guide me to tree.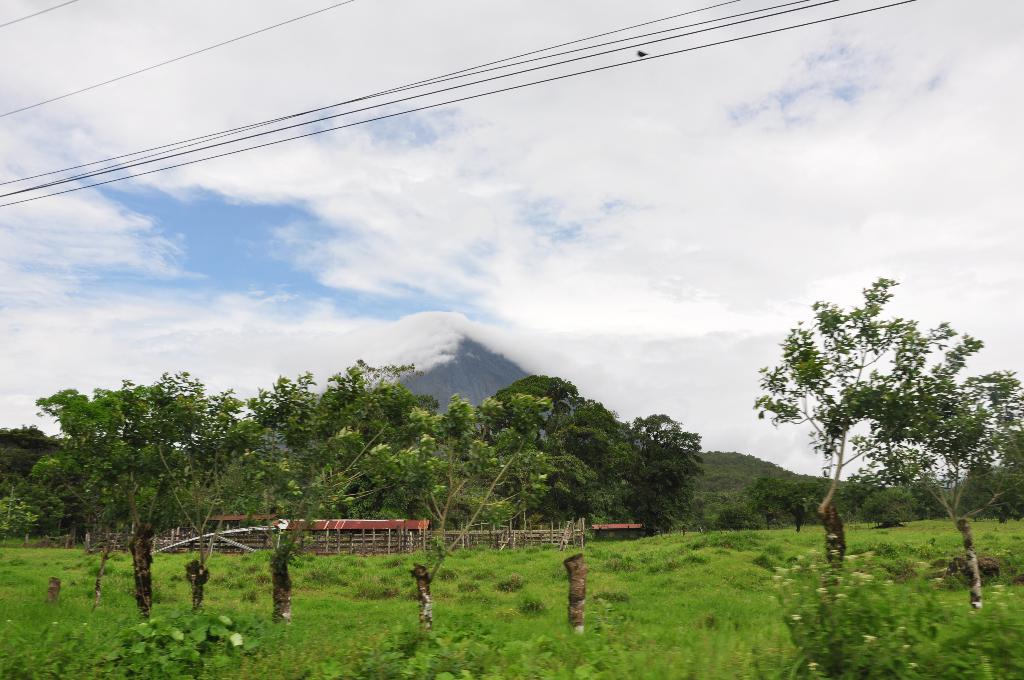
Guidance: box(187, 359, 448, 621).
